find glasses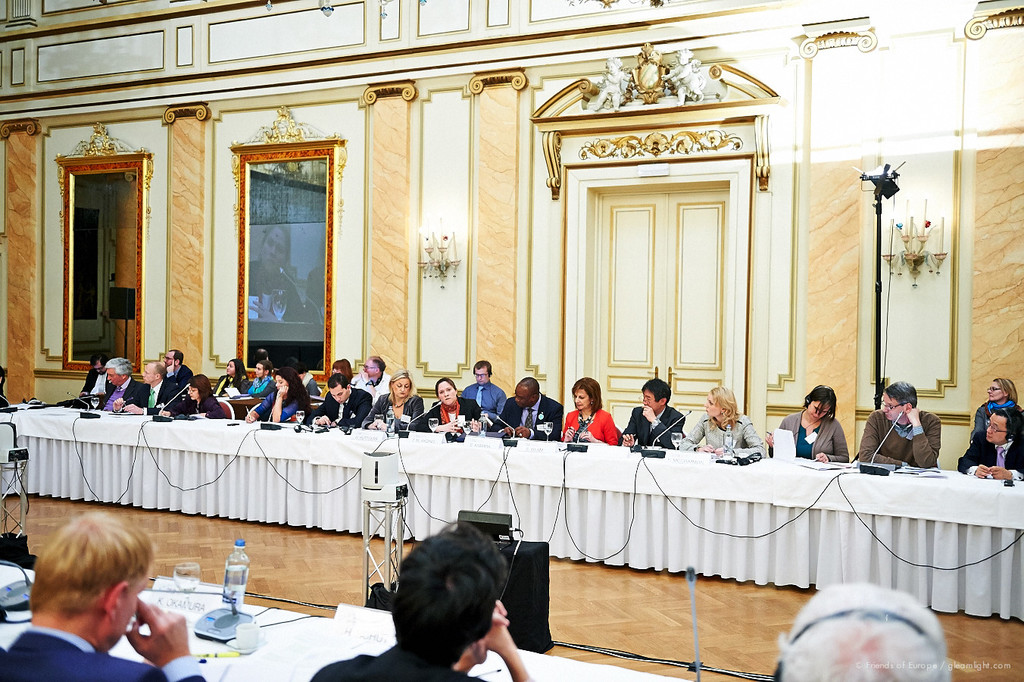
region(984, 417, 1009, 431)
